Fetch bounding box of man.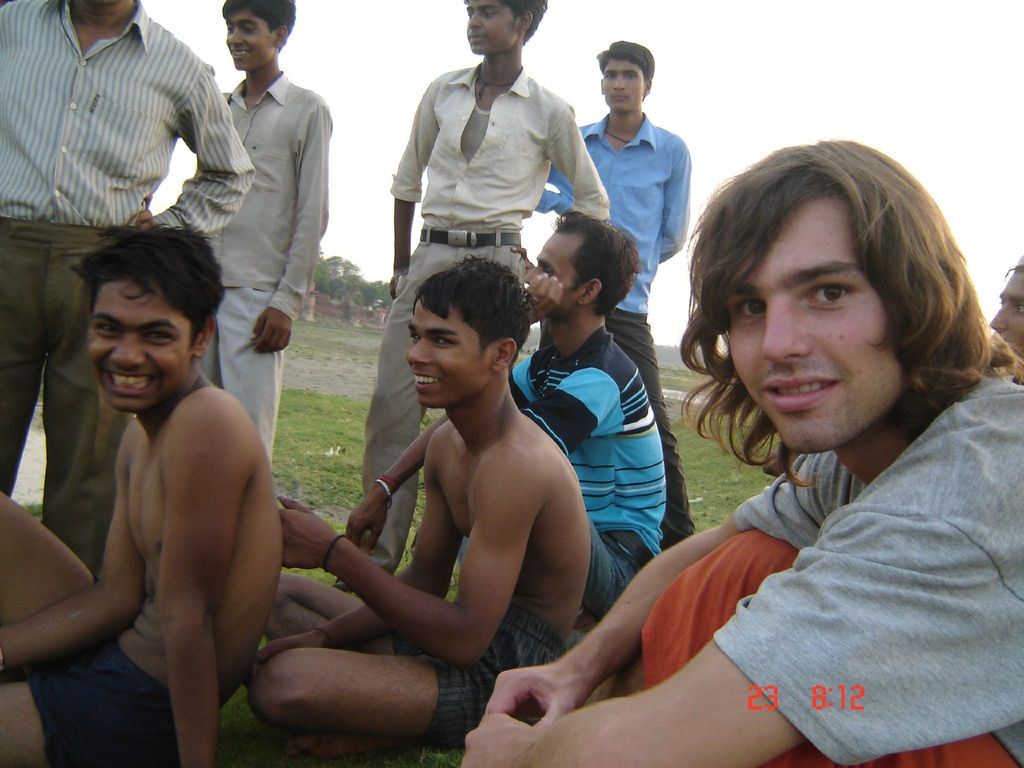
Bbox: (x1=341, y1=208, x2=667, y2=623).
